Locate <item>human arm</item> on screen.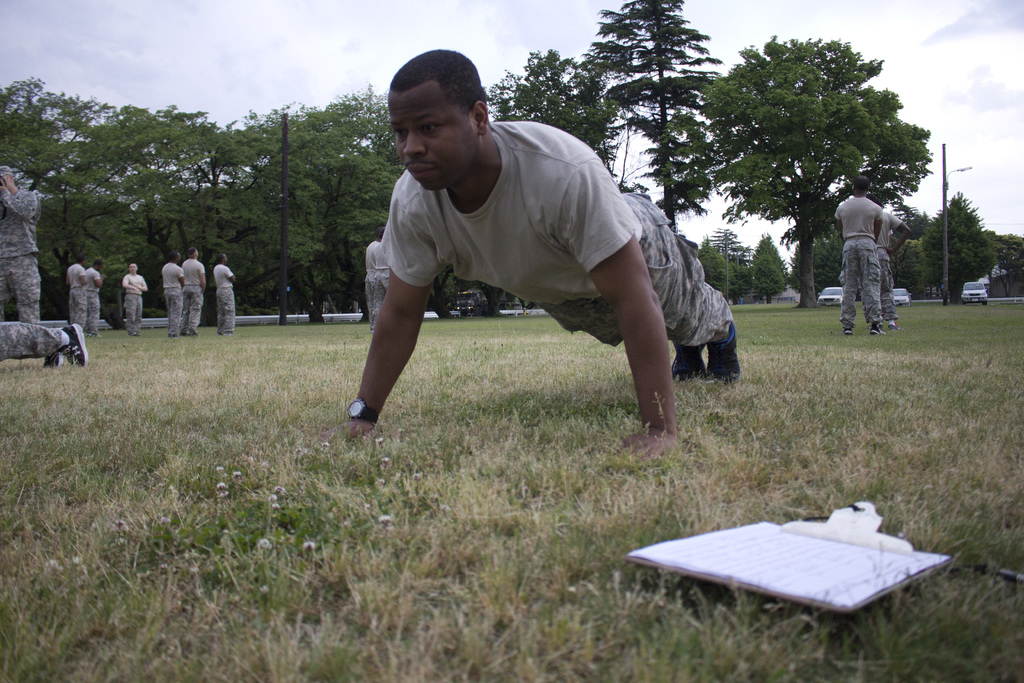
On screen at l=134, t=280, r=148, b=293.
